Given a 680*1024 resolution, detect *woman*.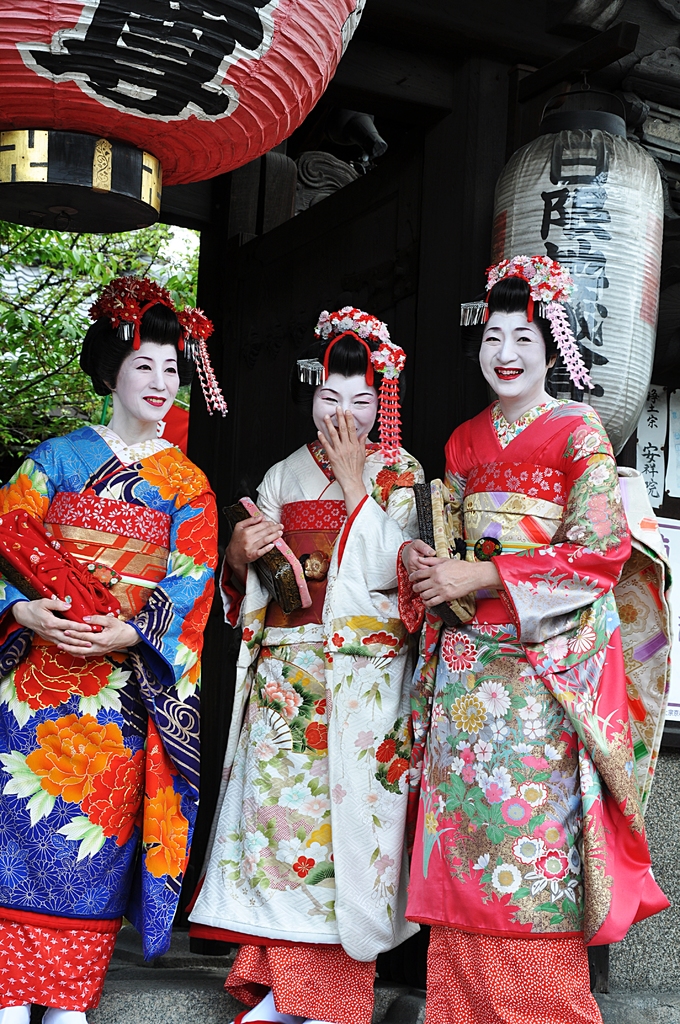
401 242 654 1009.
